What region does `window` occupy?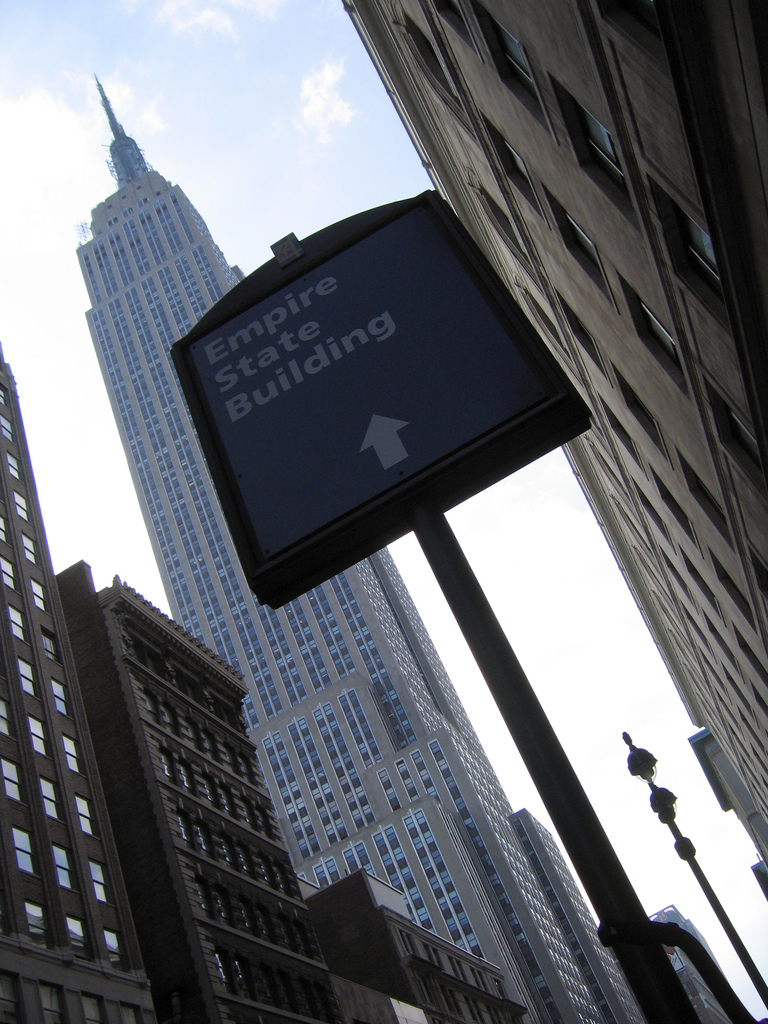
[67,916,88,963].
